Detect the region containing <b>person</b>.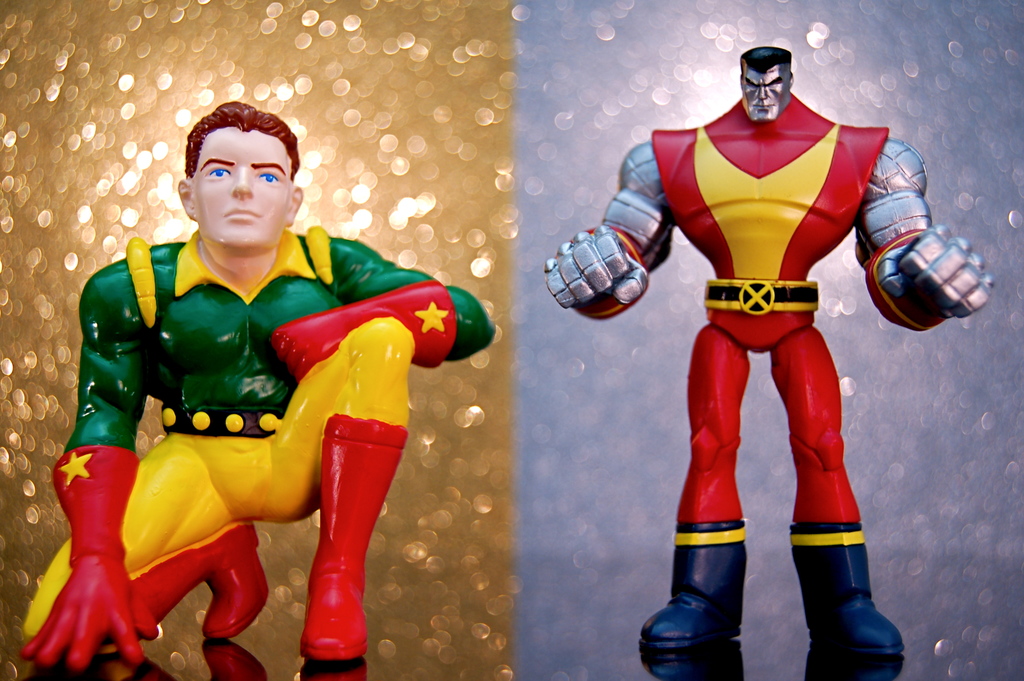
<bbox>15, 101, 495, 676</bbox>.
